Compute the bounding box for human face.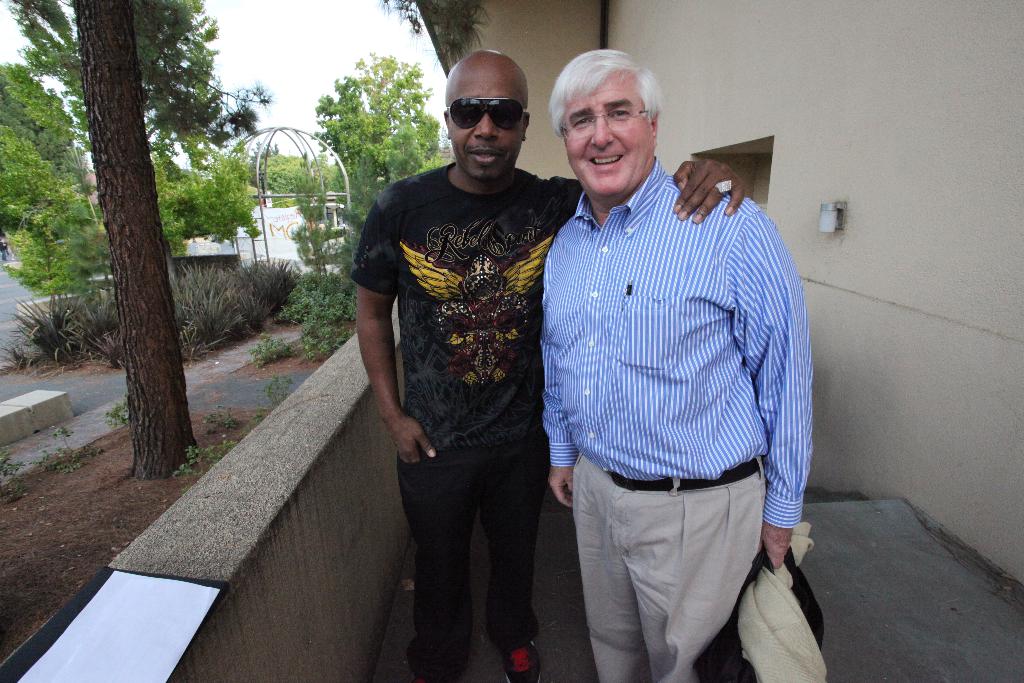
detection(446, 65, 527, 176).
